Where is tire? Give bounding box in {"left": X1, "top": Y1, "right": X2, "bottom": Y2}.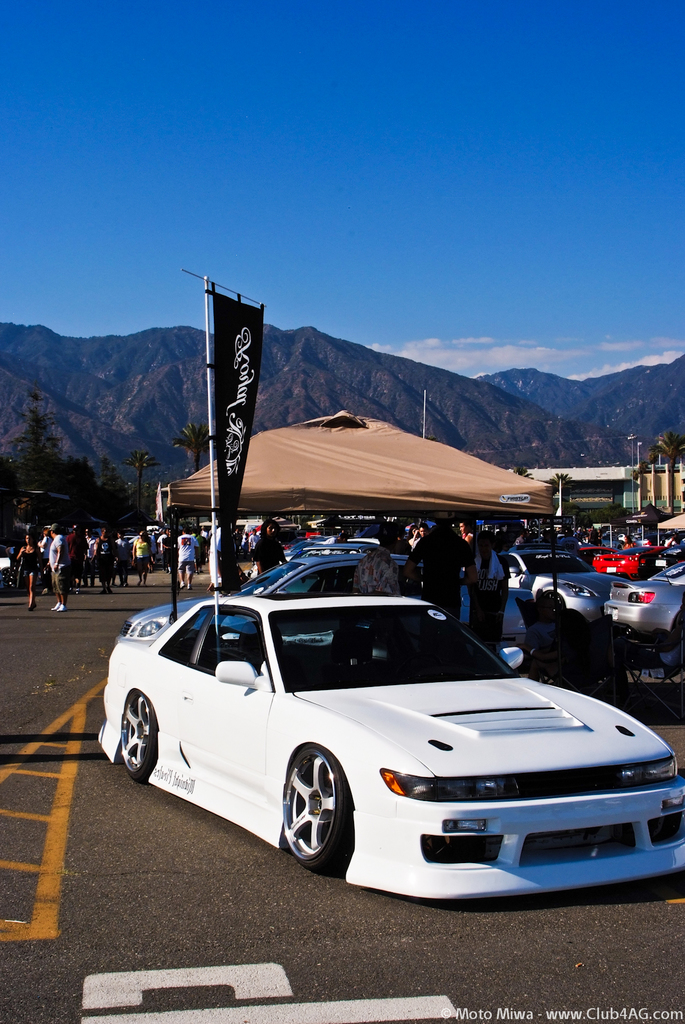
{"left": 277, "top": 746, "right": 356, "bottom": 889}.
